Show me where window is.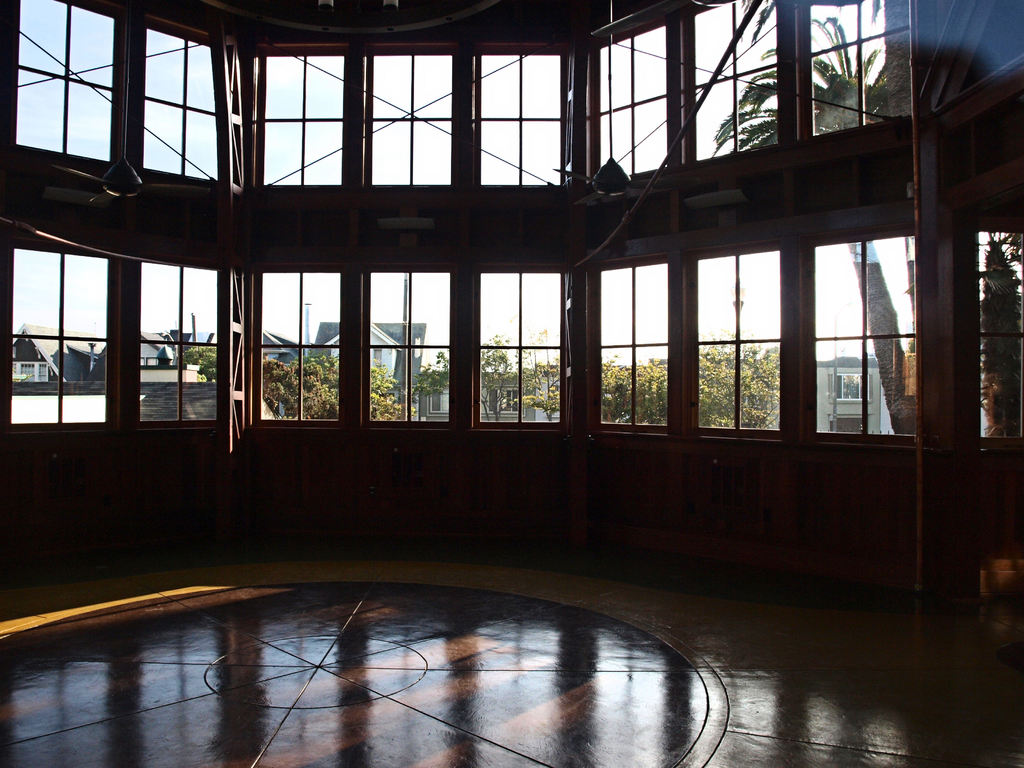
window is at box=[140, 13, 239, 188].
